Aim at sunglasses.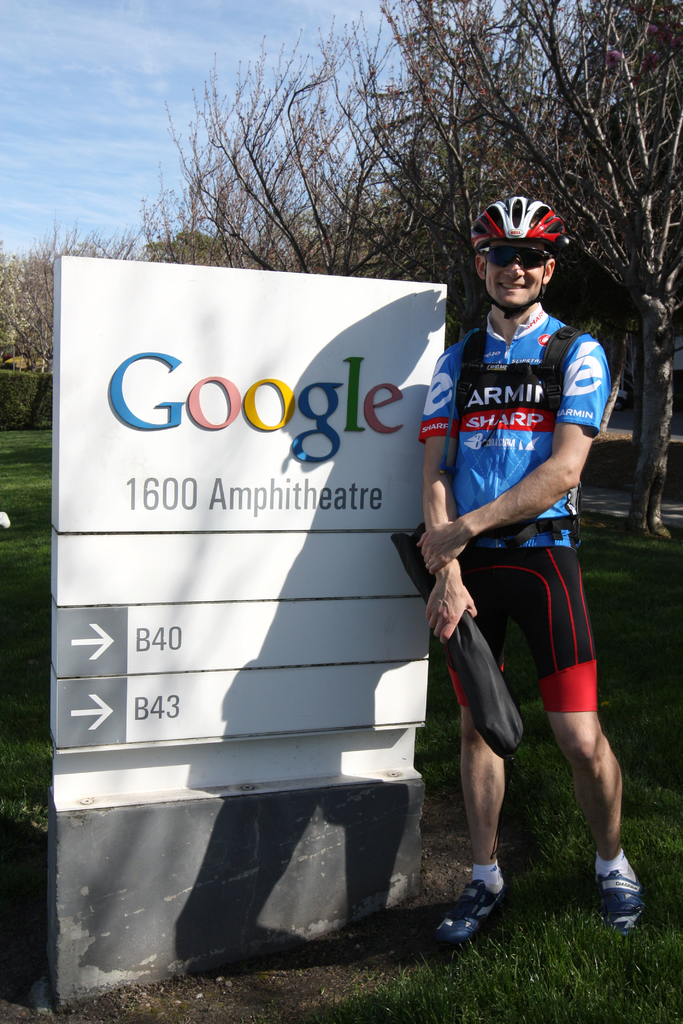
Aimed at {"x1": 475, "y1": 244, "x2": 550, "y2": 269}.
